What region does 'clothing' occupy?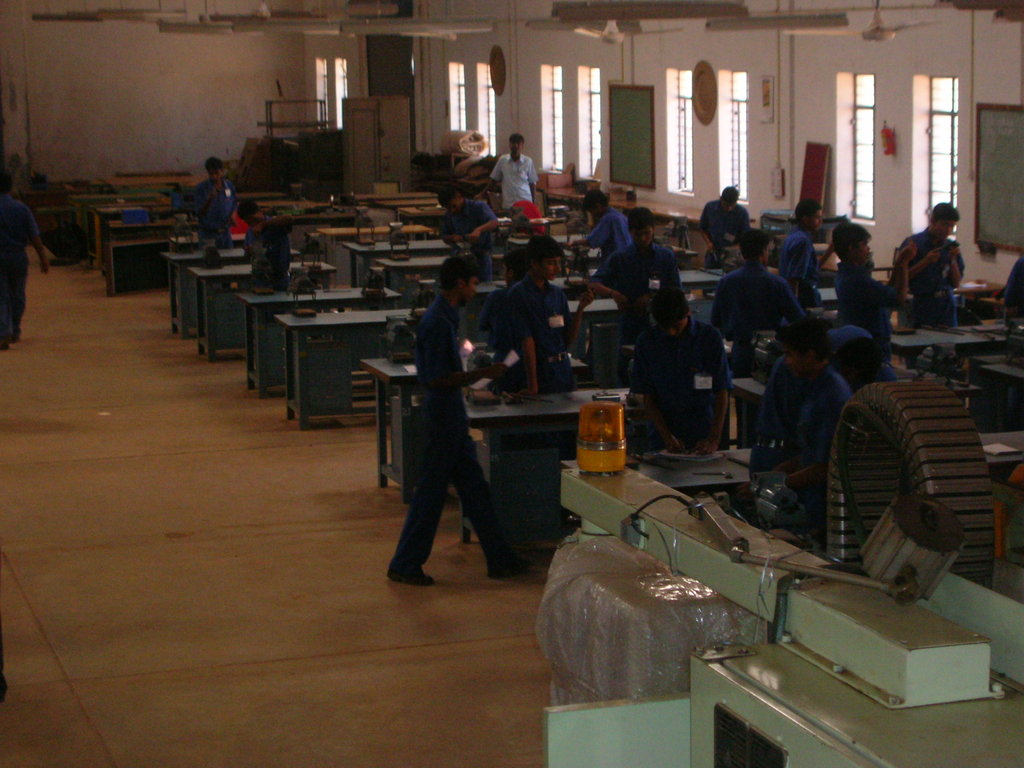
710,262,796,352.
